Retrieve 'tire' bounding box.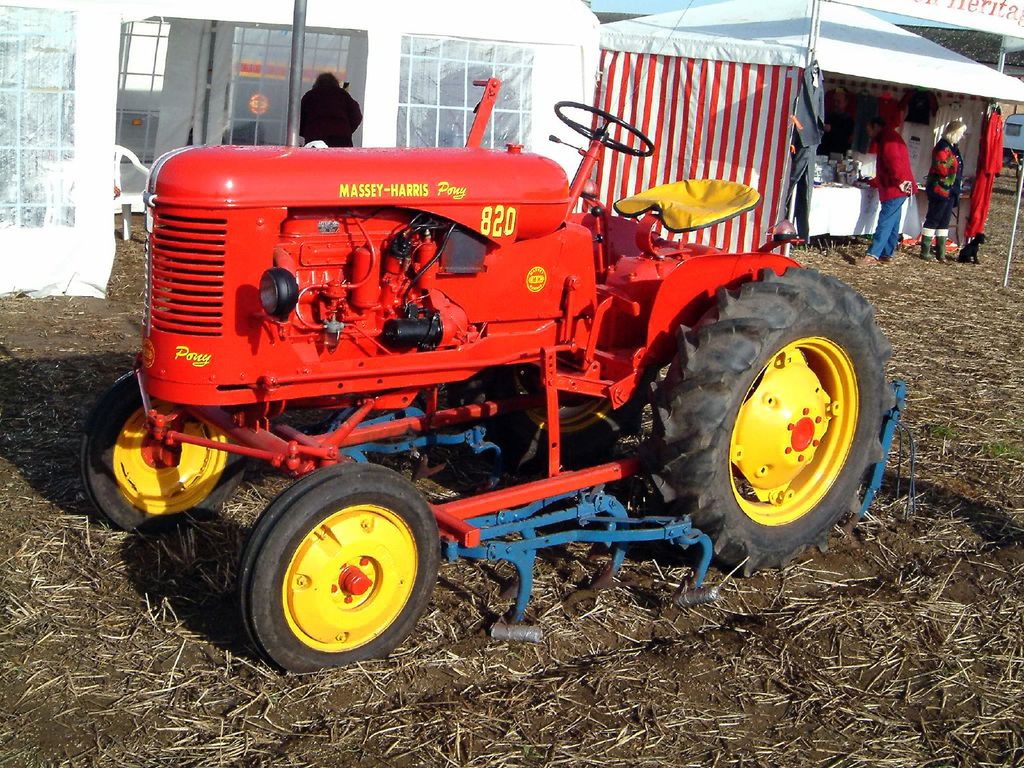
Bounding box: l=444, t=363, r=659, b=497.
